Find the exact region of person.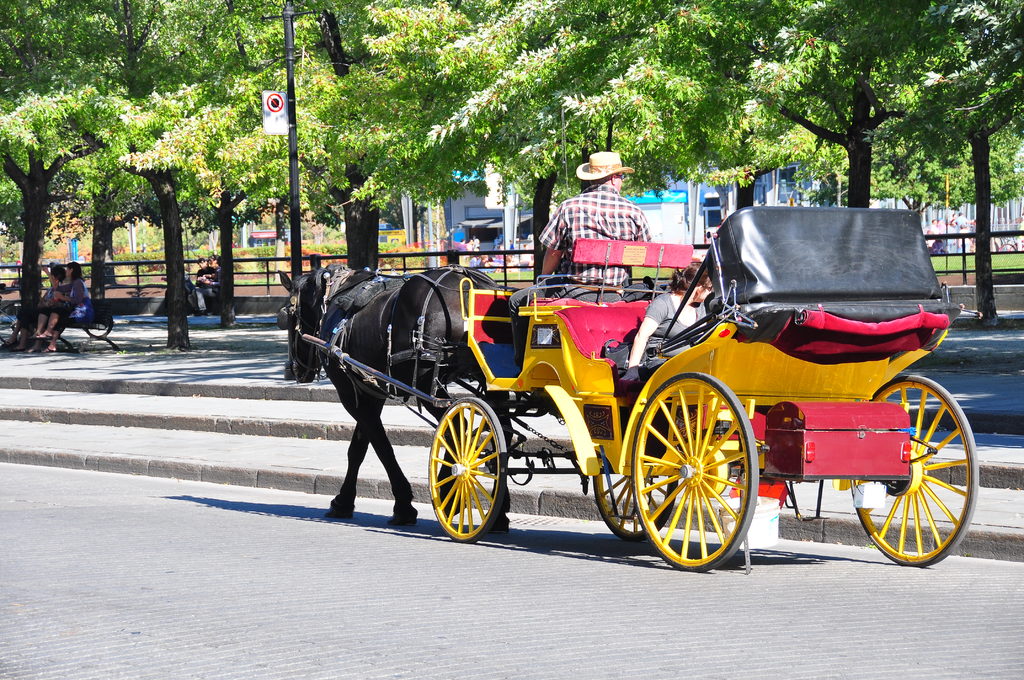
Exact region: detection(190, 257, 224, 321).
